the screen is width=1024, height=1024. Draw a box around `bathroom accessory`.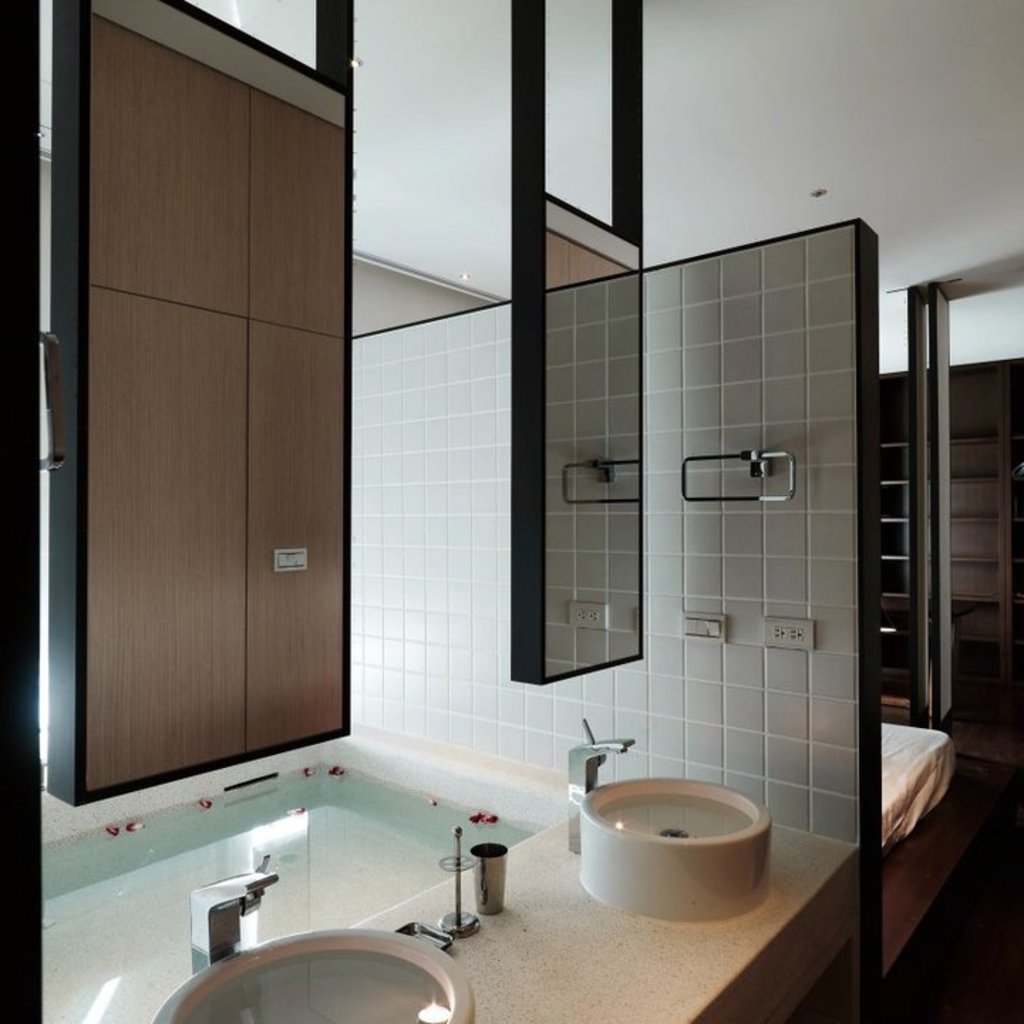
567 718 637 855.
